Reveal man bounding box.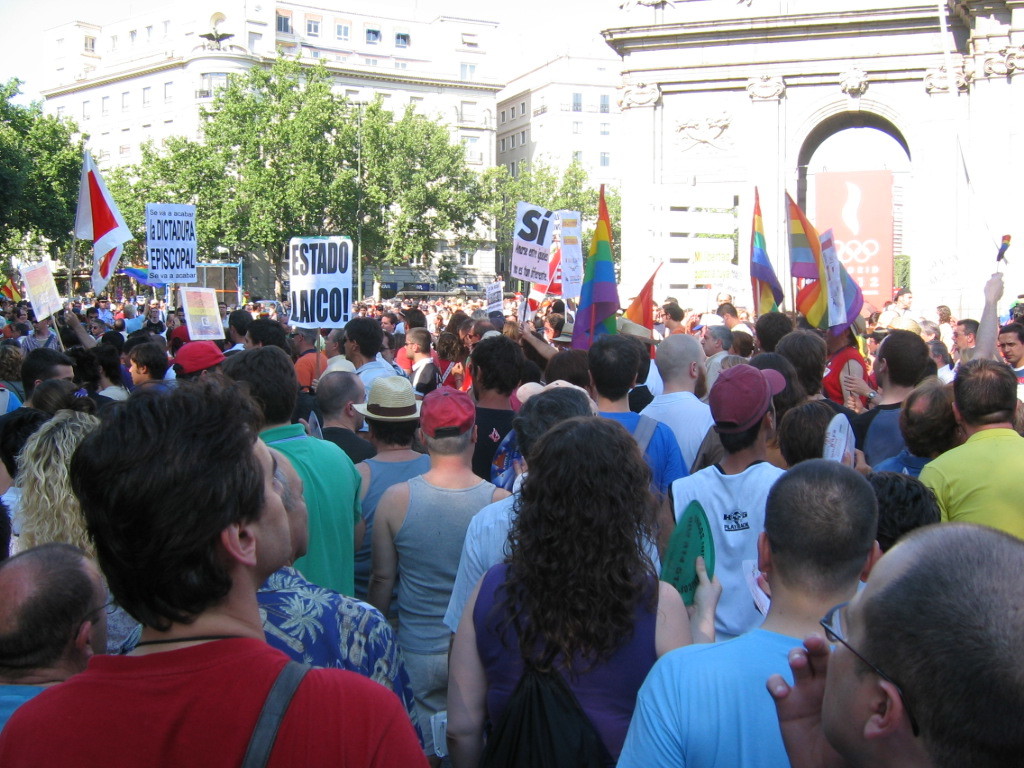
Revealed: (879,288,926,331).
